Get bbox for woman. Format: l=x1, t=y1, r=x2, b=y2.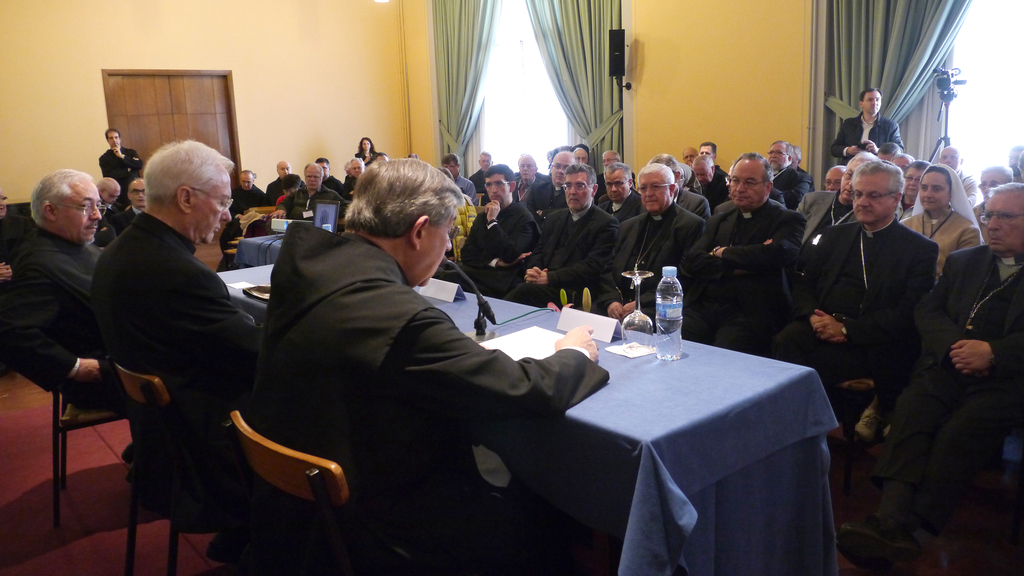
l=351, t=138, r=380, b=164.
